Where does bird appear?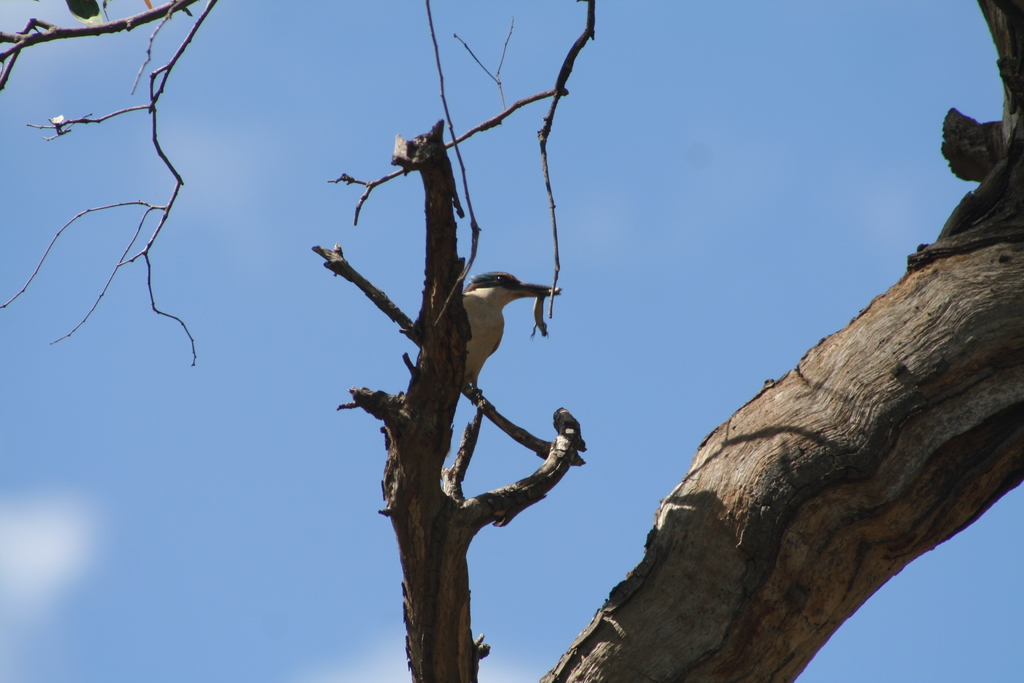
Appears at box(445, 264, 567, 370).
